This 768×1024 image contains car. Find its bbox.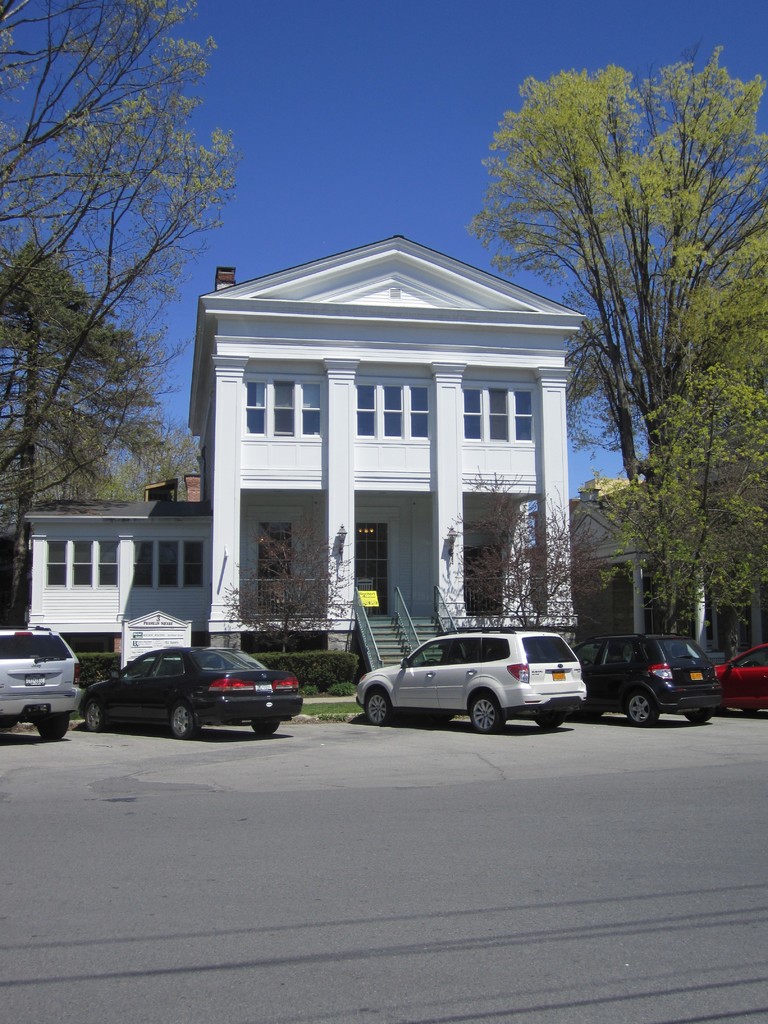
565, 627, 717, 724.
